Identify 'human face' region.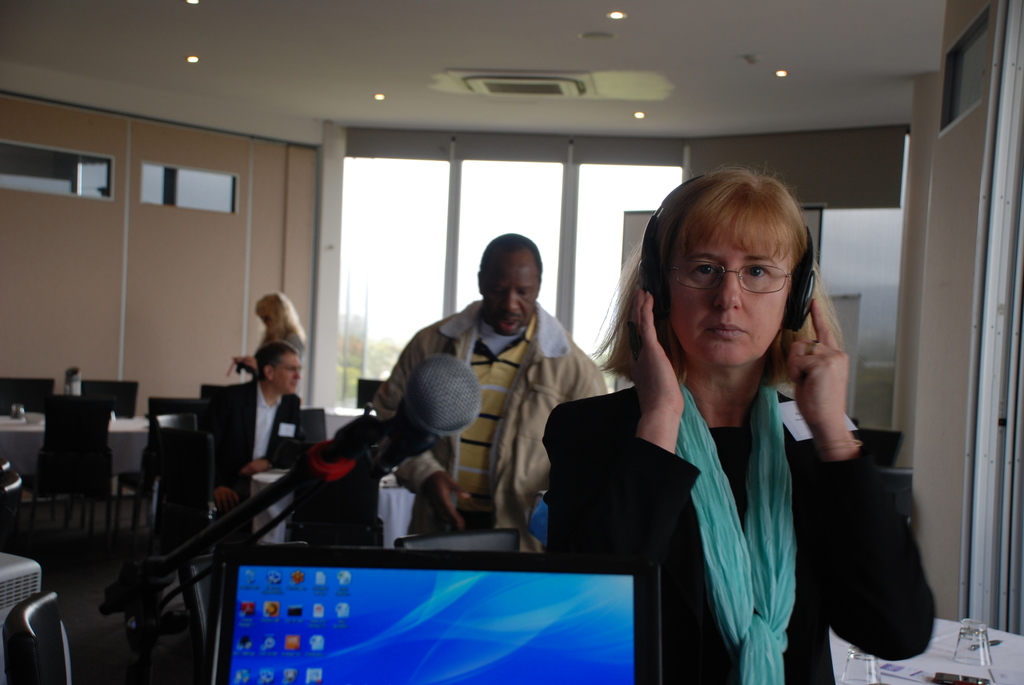
Region: (668, 214, 795, 368).
